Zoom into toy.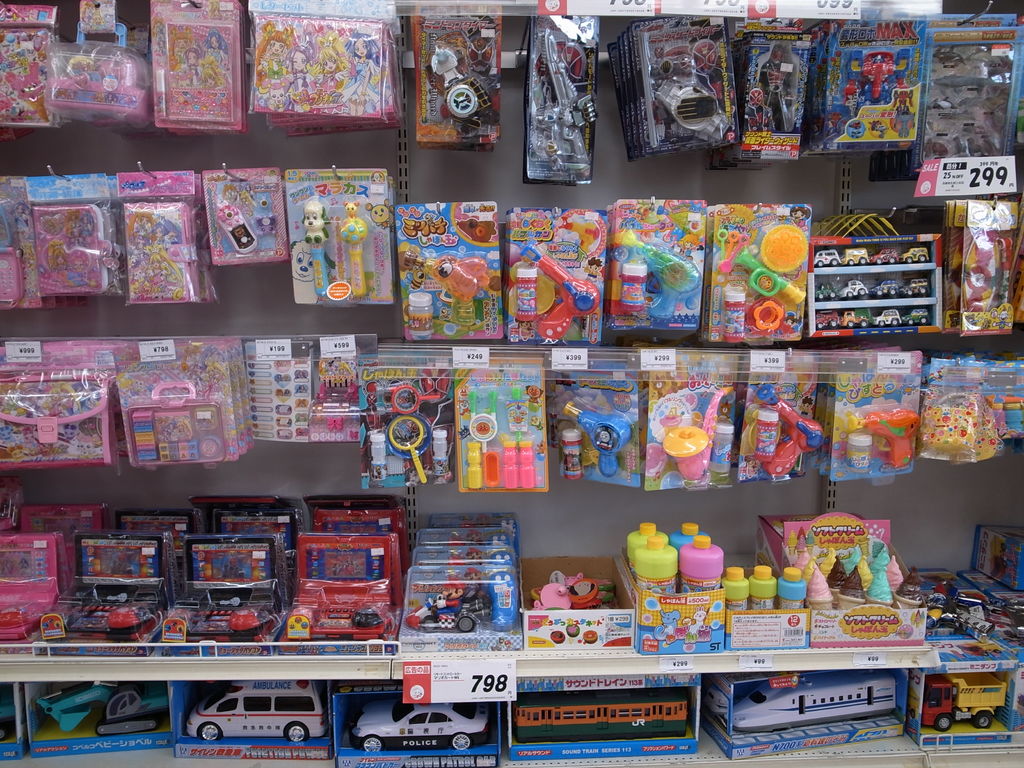
Zoom target: bbox=(932, 44, 965, 65).
